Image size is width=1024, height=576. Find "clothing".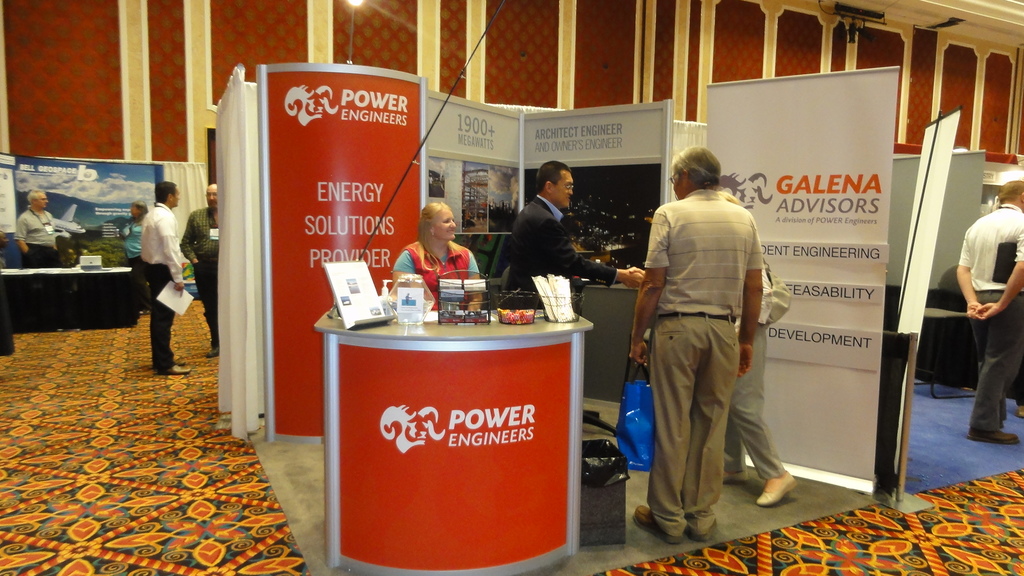
{"x1": 181, "y1": 206, "x2": 218, "y2": 345}.
